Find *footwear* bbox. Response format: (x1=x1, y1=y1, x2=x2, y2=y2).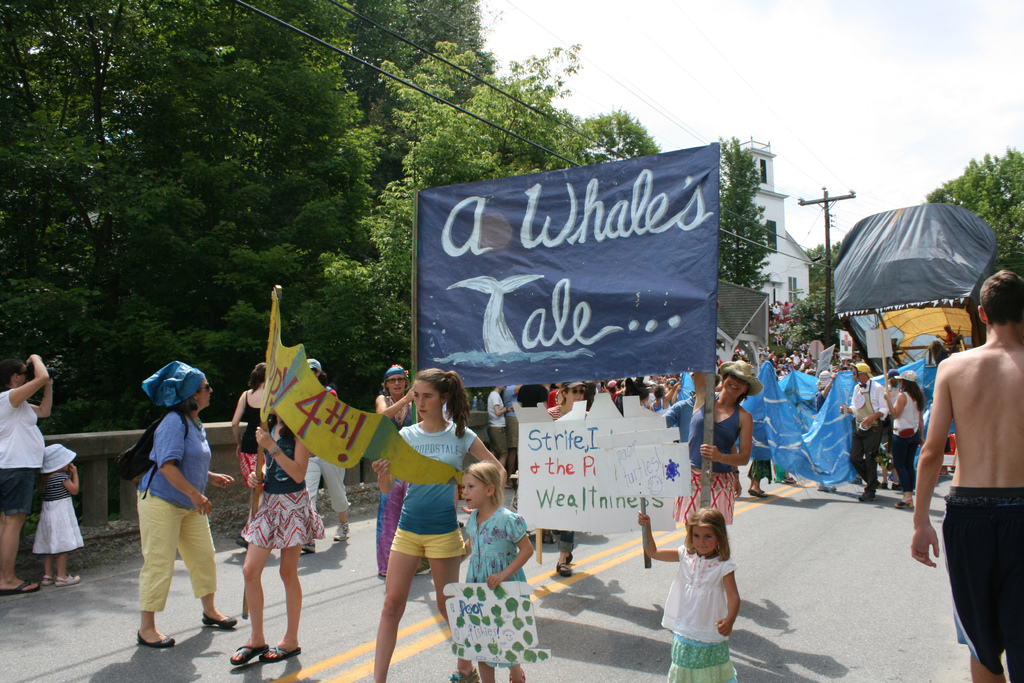
(x1=47, y1=572, x2=82, y2=587).
